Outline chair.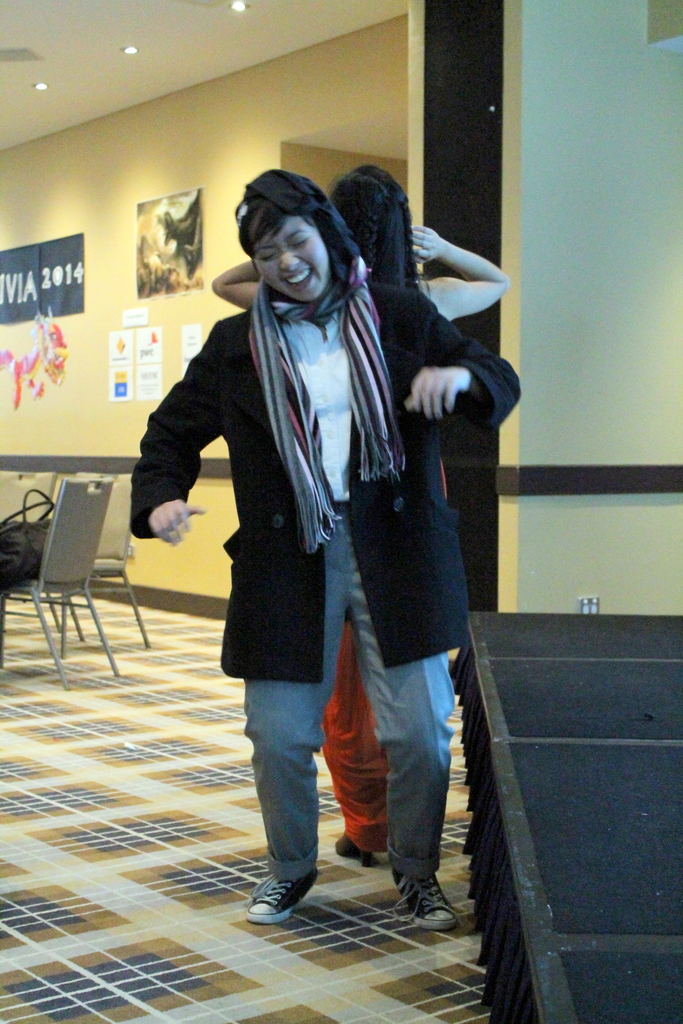
Outline: bbox(0, 476, 118, 690).
